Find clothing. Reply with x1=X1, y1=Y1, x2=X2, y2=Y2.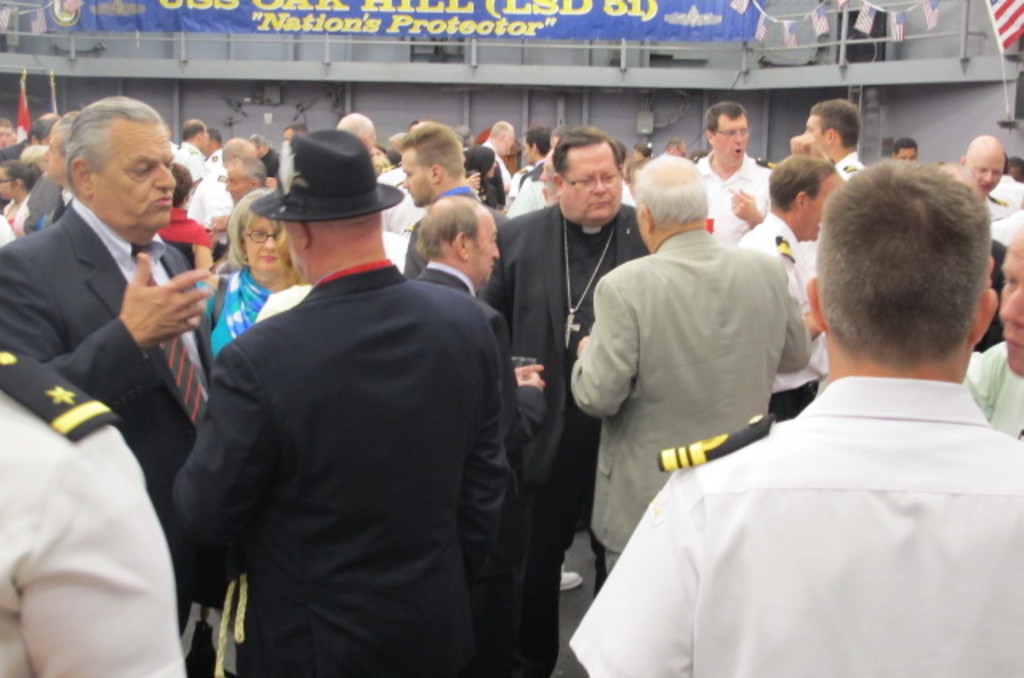
x1=560, y1=376, x2=1021, y2=676.
